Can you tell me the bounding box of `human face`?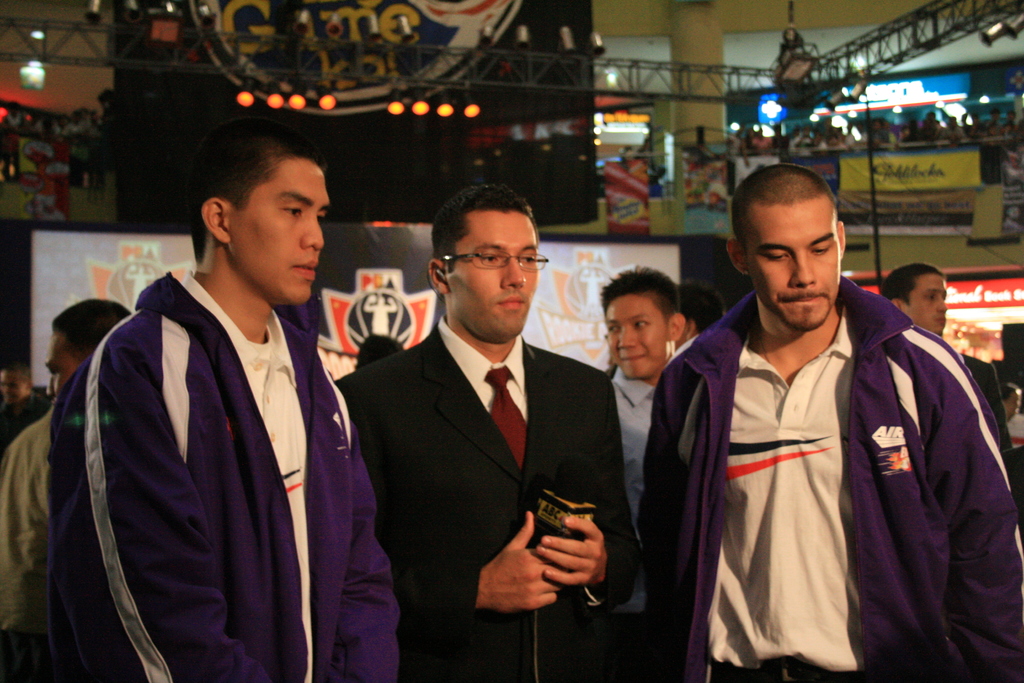
(47, 331, 80, 404).
